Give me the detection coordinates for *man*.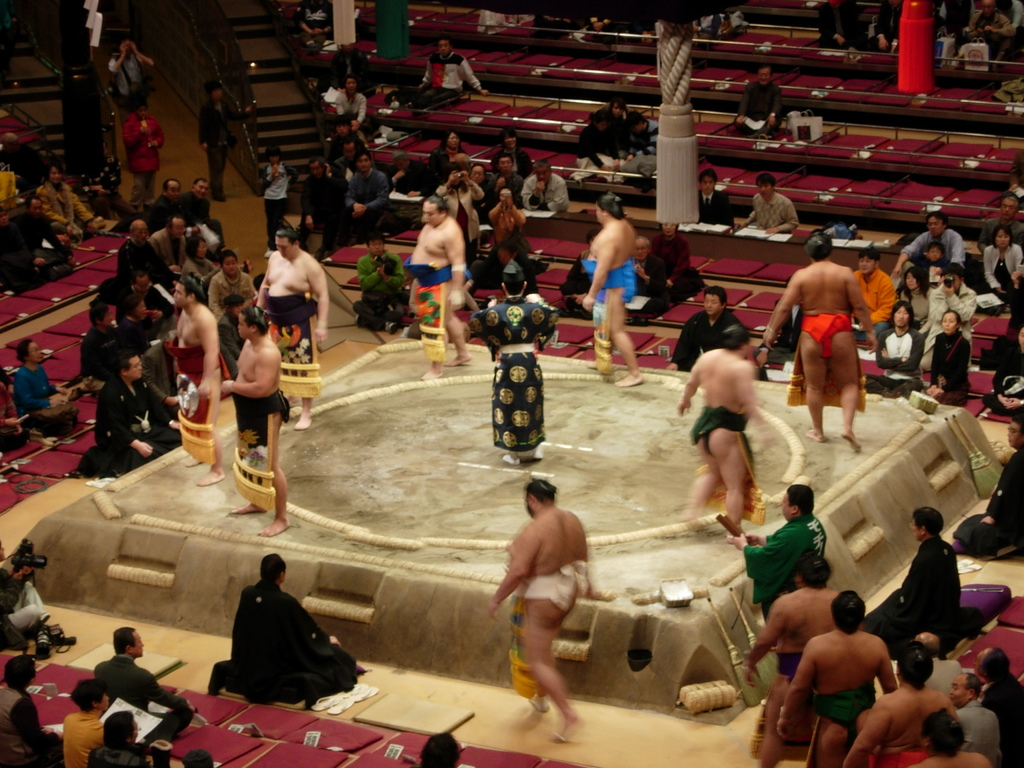
box(767, 276, 806, 367).
